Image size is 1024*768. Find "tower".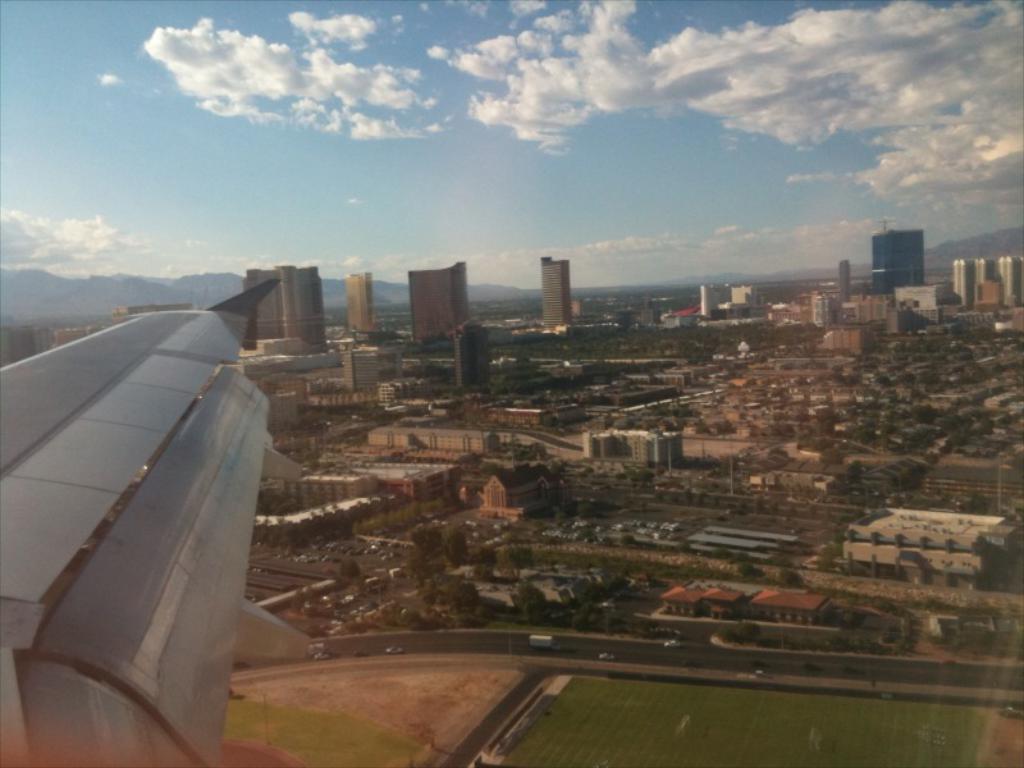
select_region(343, 273, 375, 342).
